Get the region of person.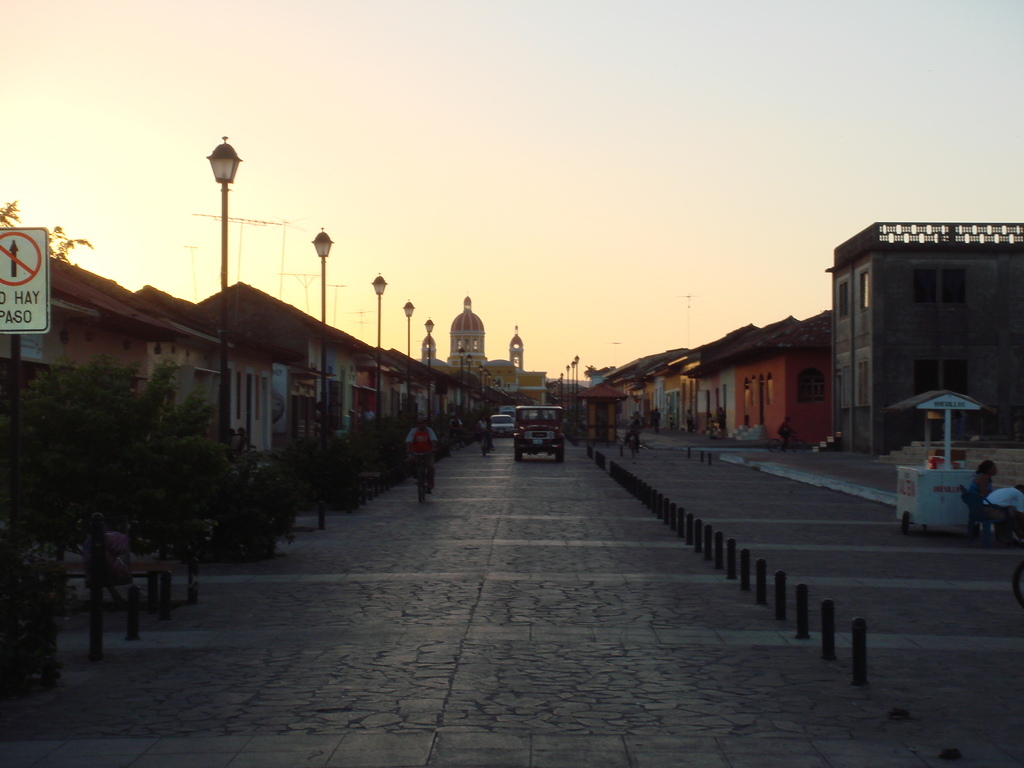
(left=397, top=416, right=449, bottom=504).
